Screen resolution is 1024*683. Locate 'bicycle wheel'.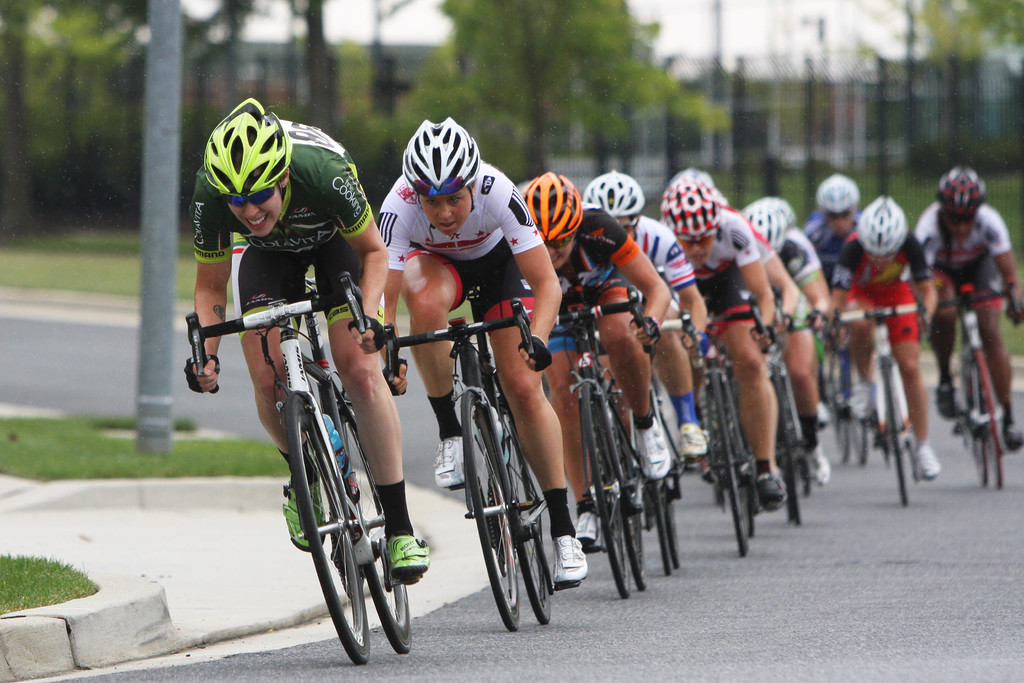
(x1=831, y1=415, x2=851, y2=472).
